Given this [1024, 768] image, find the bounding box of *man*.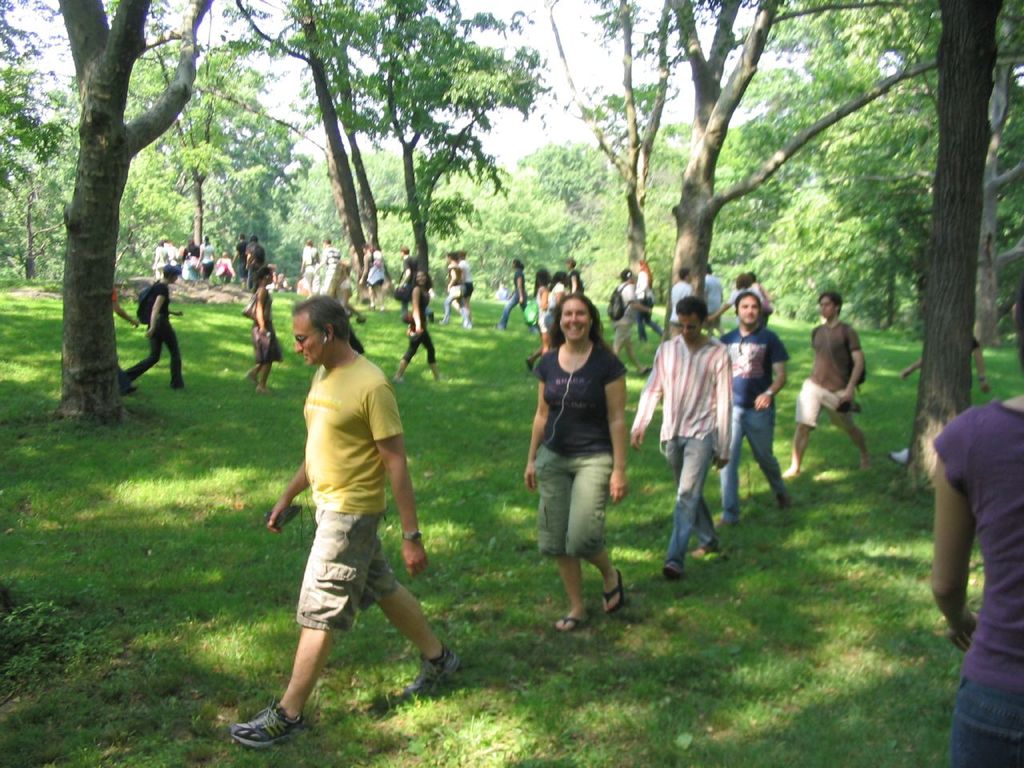
detection(785, 288, 874, 478).
